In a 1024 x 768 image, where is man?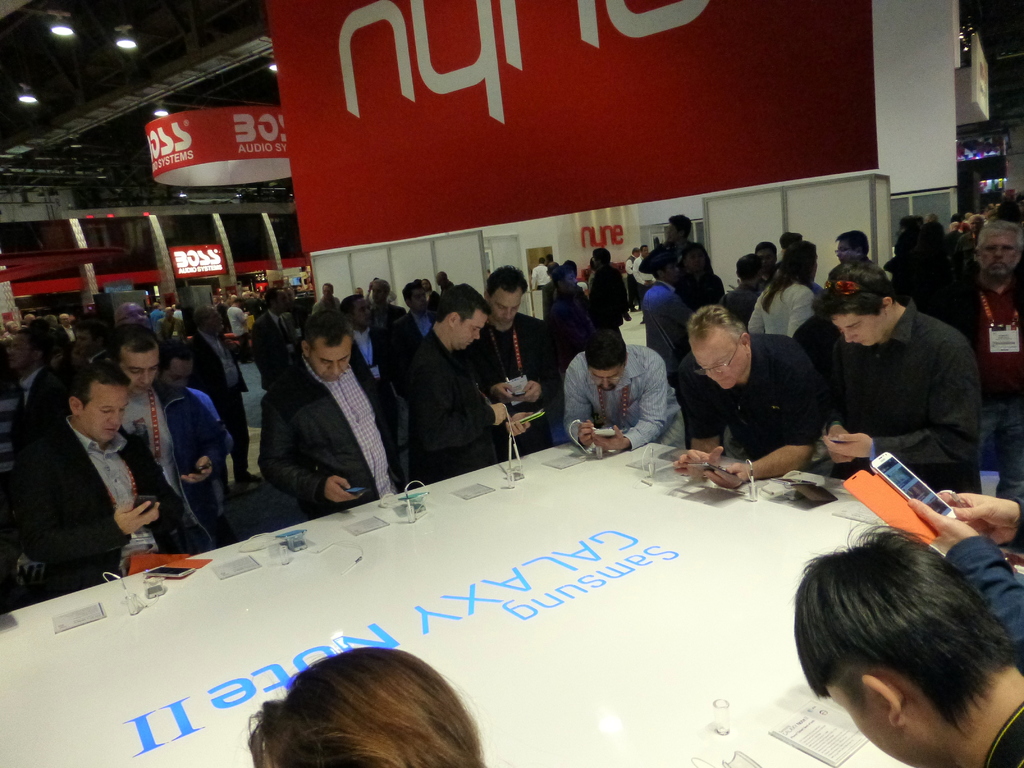
[left=677, top=304, right=829, bottom=484].
